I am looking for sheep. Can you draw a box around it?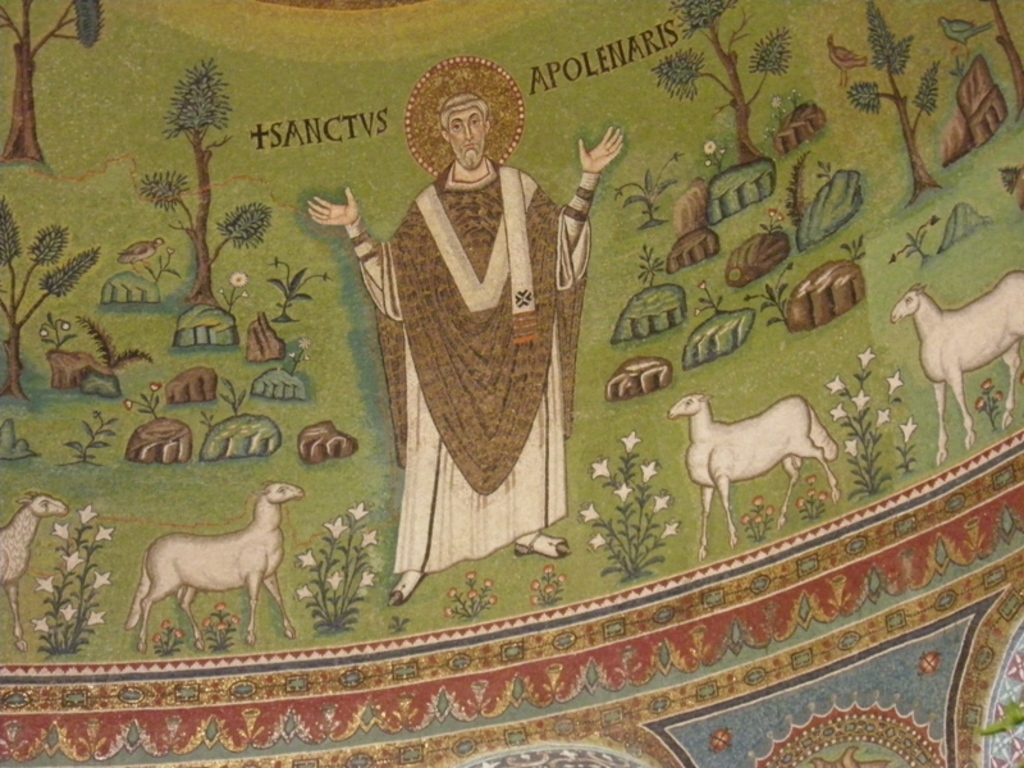
Sure, the bounding box is (x1=124, y1=480, x2=288, y2=641).
